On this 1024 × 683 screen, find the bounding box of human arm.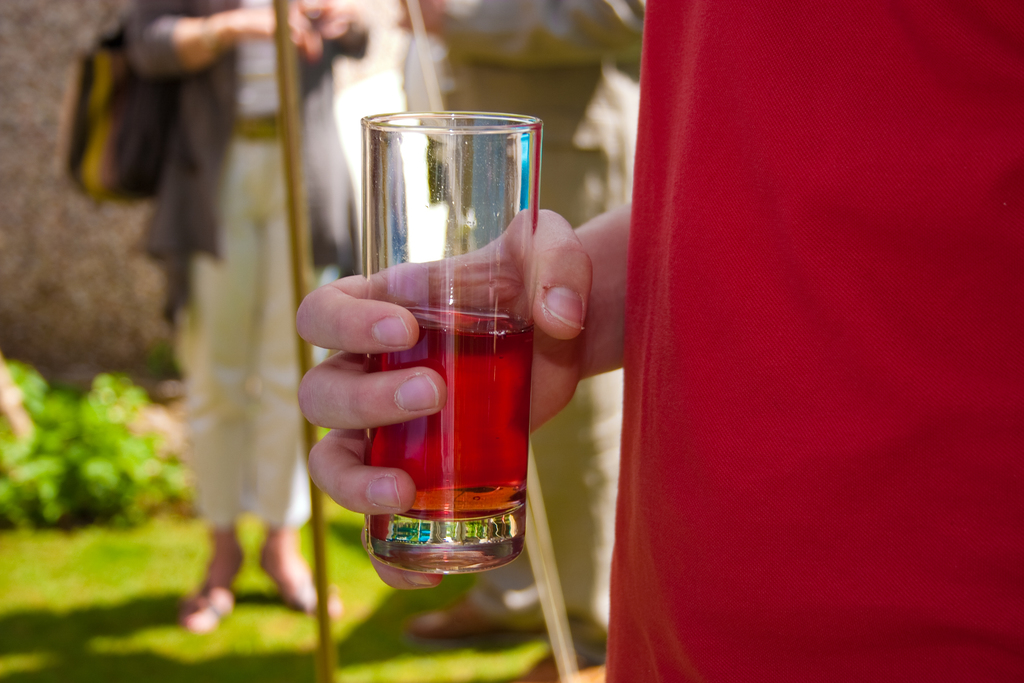
Bounding box: 132:0:333:83.
